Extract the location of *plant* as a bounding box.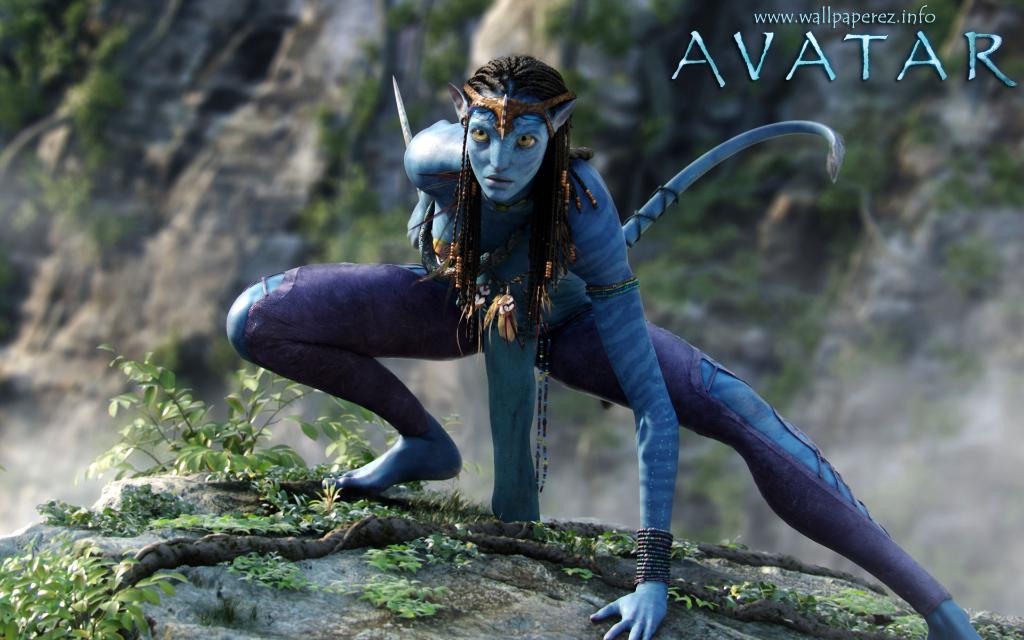
Rect(348, 575, 453, 618).
